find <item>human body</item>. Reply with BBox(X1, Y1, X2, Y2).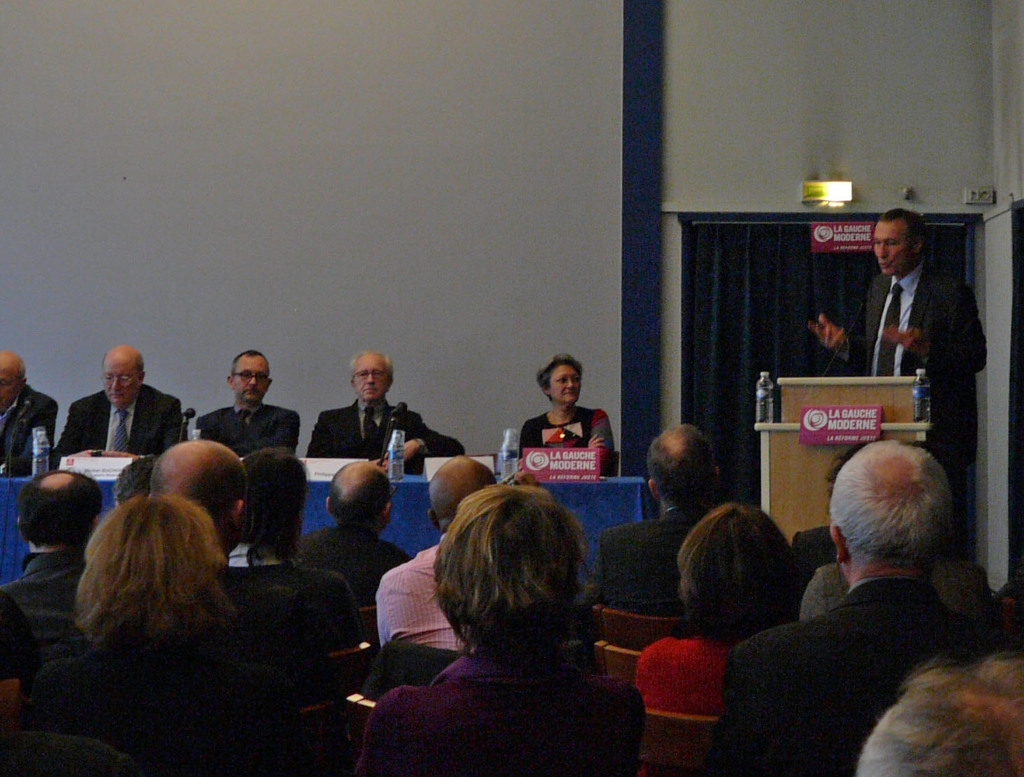
BBox(628, 617, 740, 719).
